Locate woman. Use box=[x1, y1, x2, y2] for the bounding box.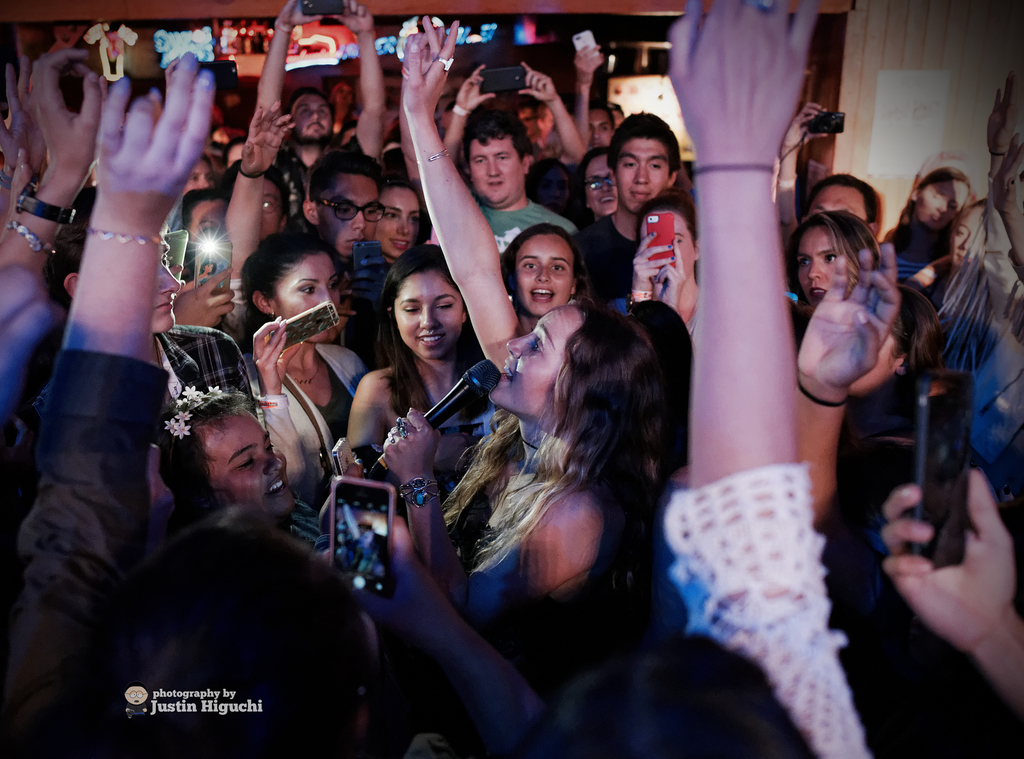
box=[365, 164, 419, 288].
